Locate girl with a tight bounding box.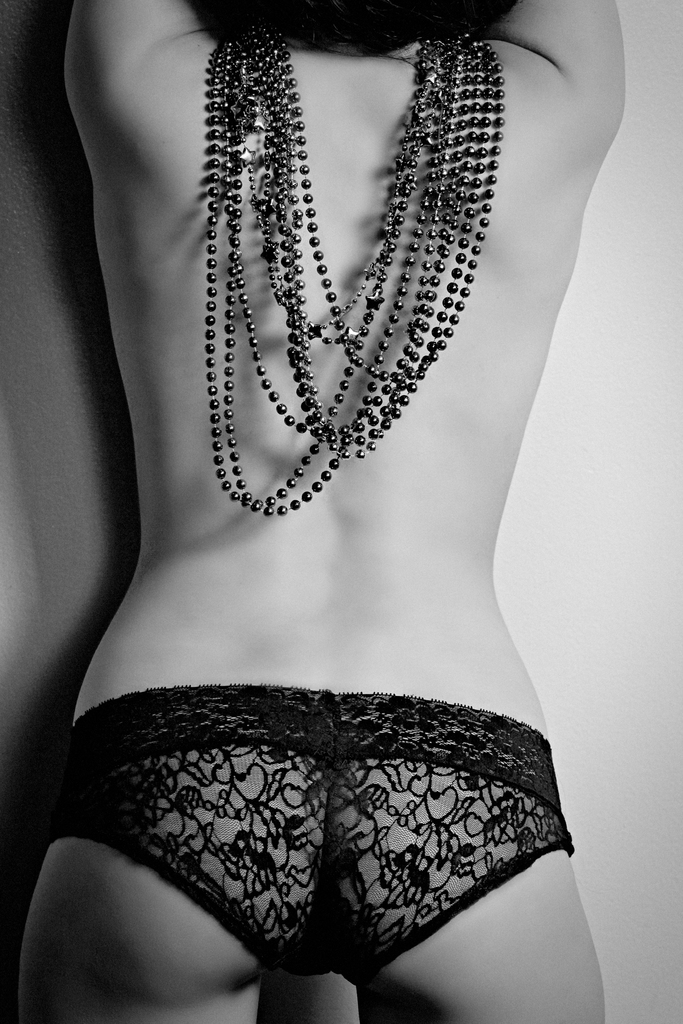
bbox=(15, 0, 627, 1023).
